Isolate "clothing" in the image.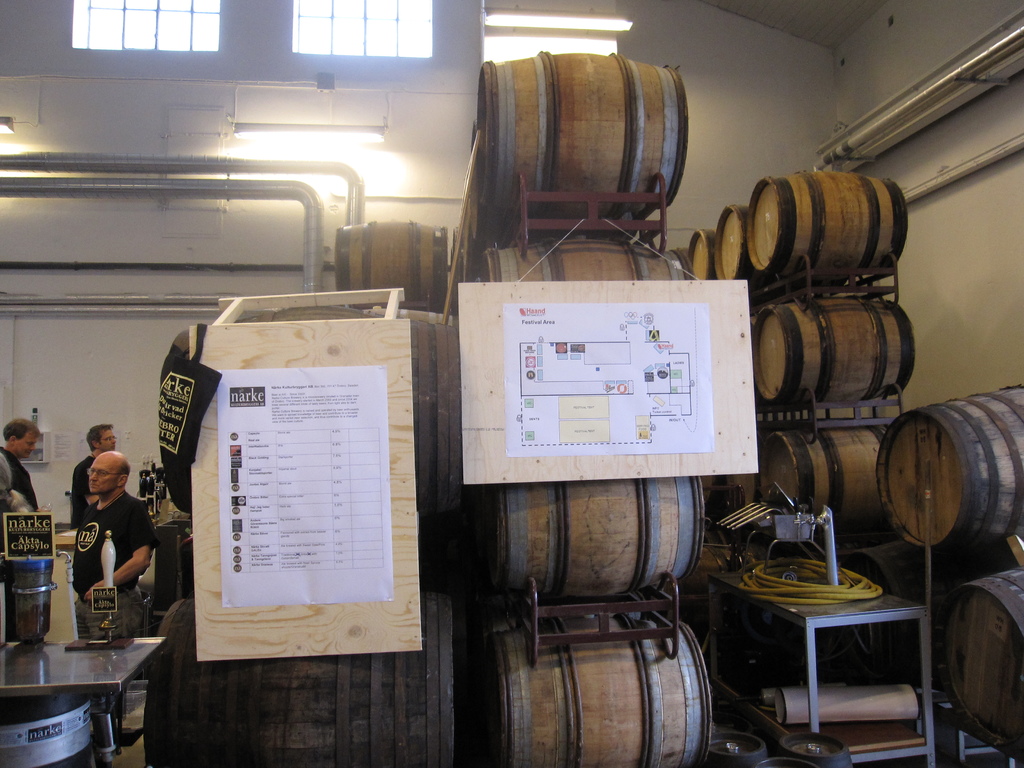
Isolated region: region(58, 466, 145, 634).
